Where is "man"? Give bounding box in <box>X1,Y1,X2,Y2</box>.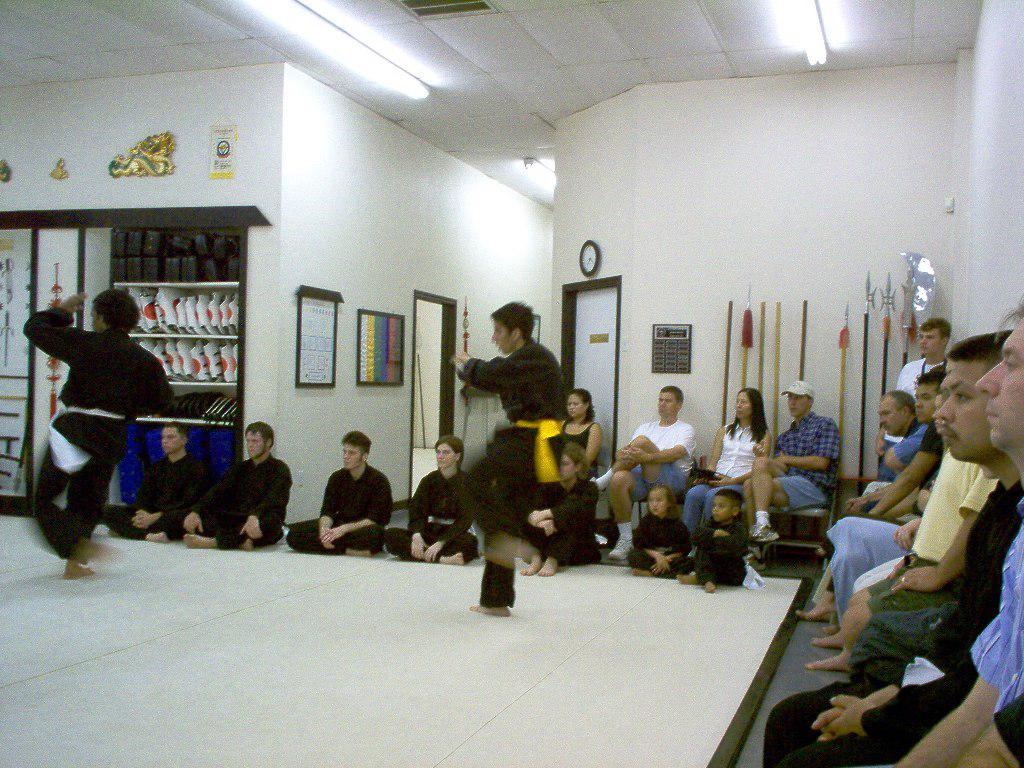
<box>878,389,920,449</box>.
